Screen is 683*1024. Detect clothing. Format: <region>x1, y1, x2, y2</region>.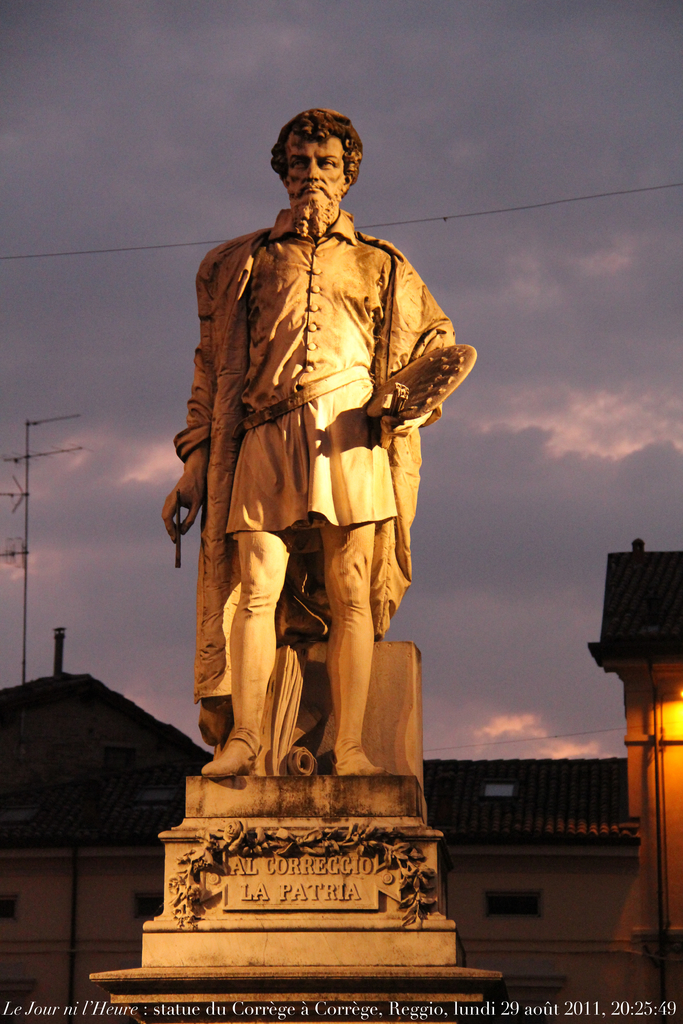
<region>179, 219, 454, 661</region>.
